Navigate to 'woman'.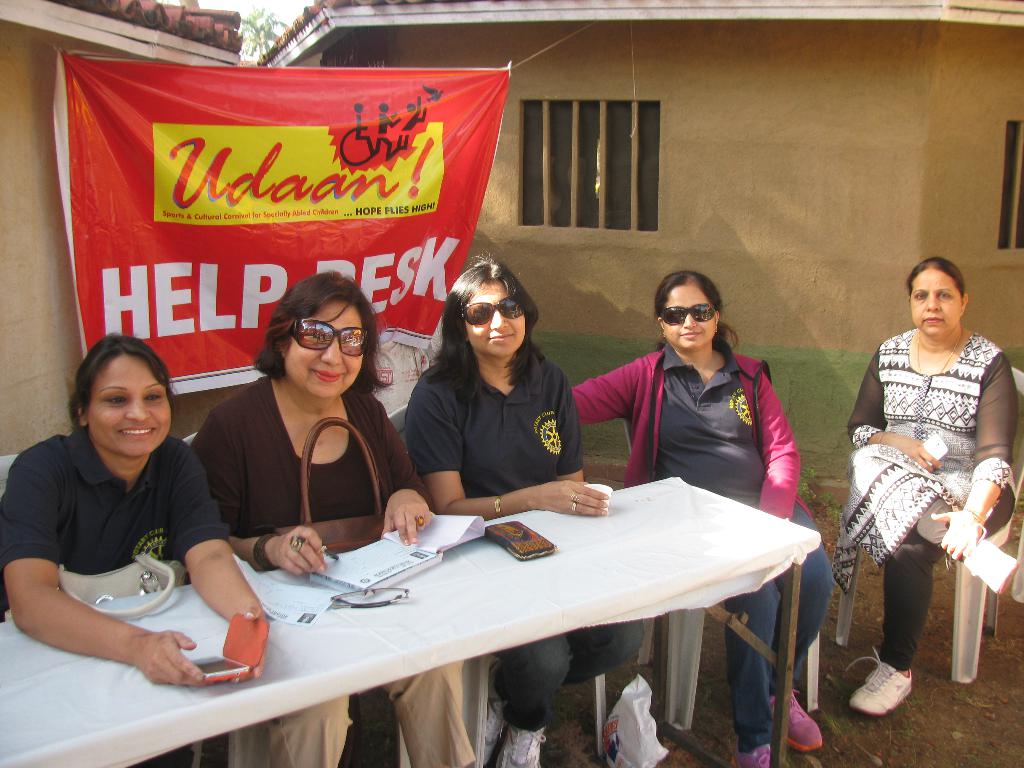
Navigation target: bbox=[568, 269, 838, 767].
